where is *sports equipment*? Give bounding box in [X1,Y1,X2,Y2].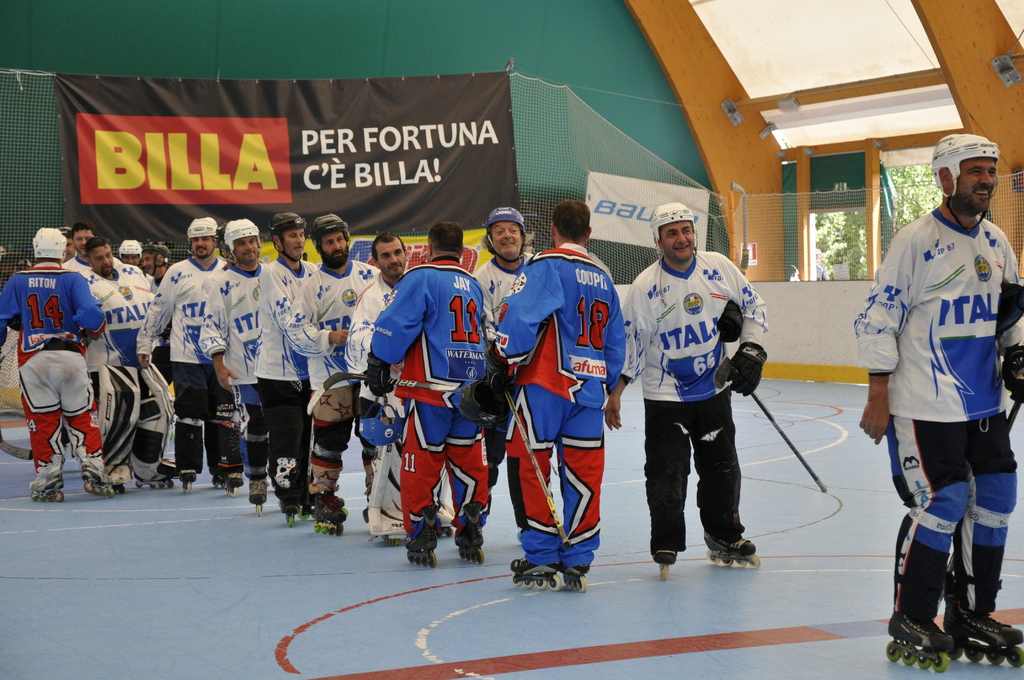
[454,500,483,563].
